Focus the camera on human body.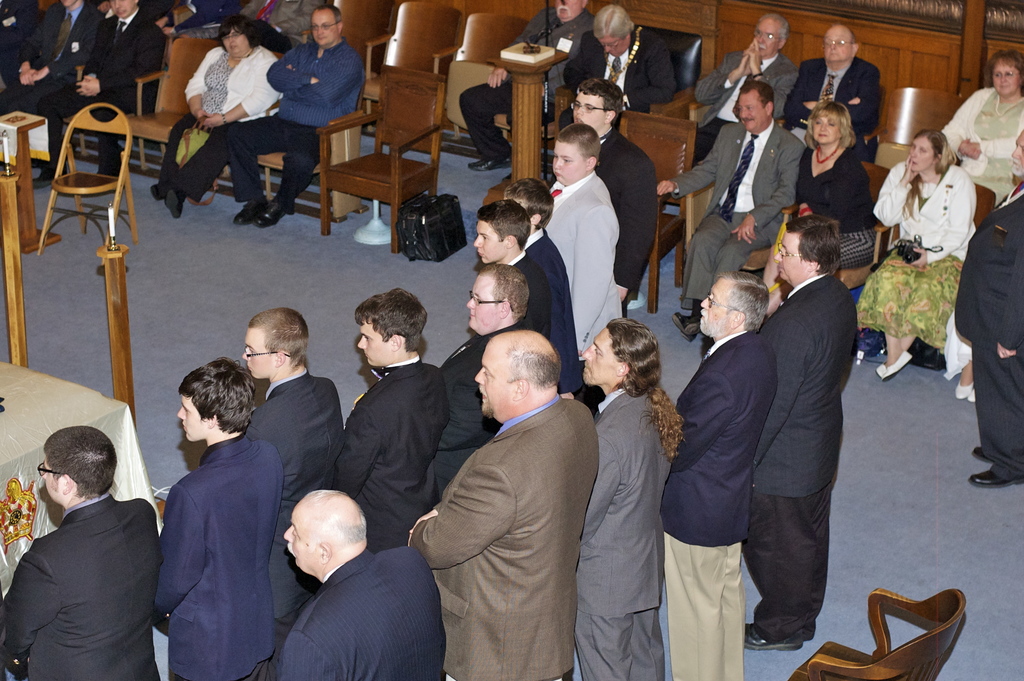
Focus region: 244, 366, 345, 644.
